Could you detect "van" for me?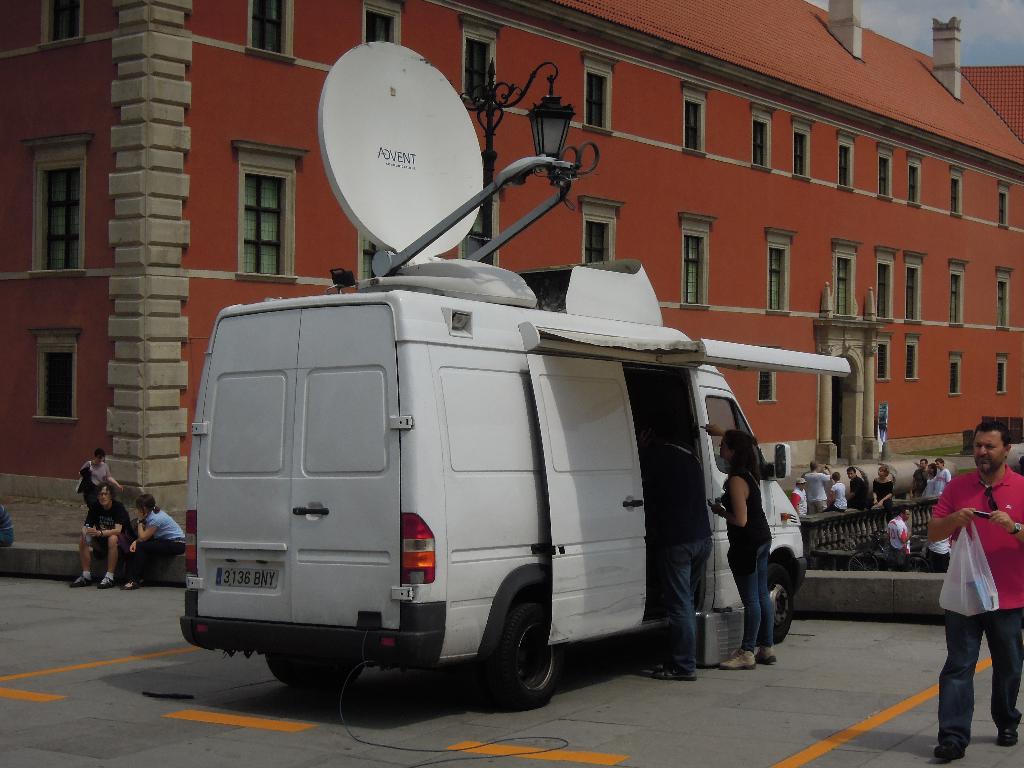
Detection result: bbox=[175, 38, 854, 709].
